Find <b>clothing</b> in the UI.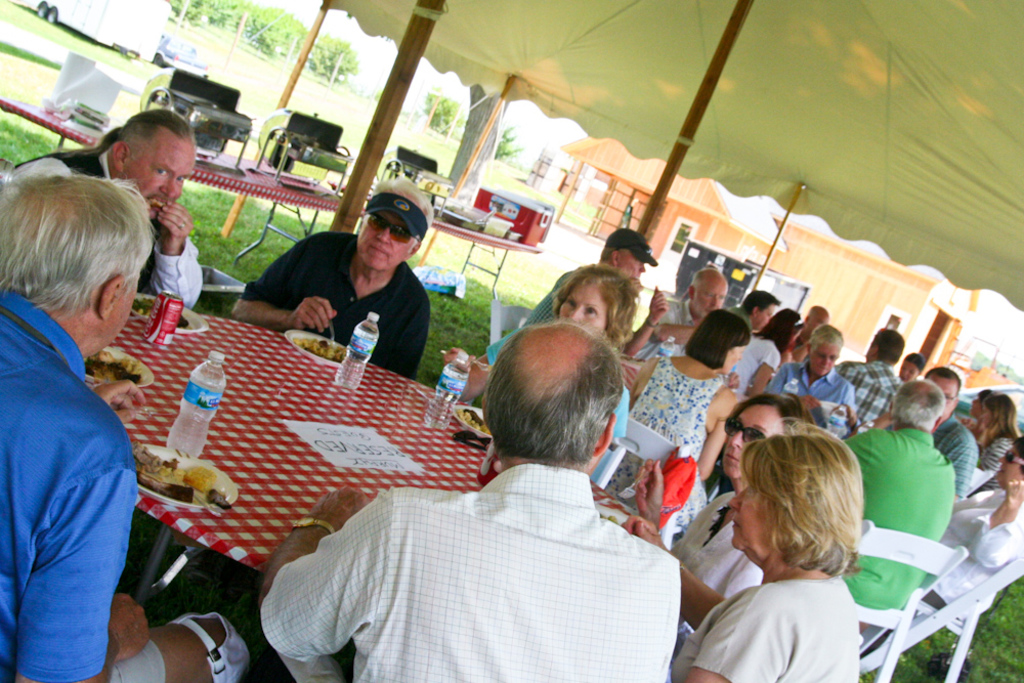
UI element at <bbox>234, 241, 431, 399</bbox>.
